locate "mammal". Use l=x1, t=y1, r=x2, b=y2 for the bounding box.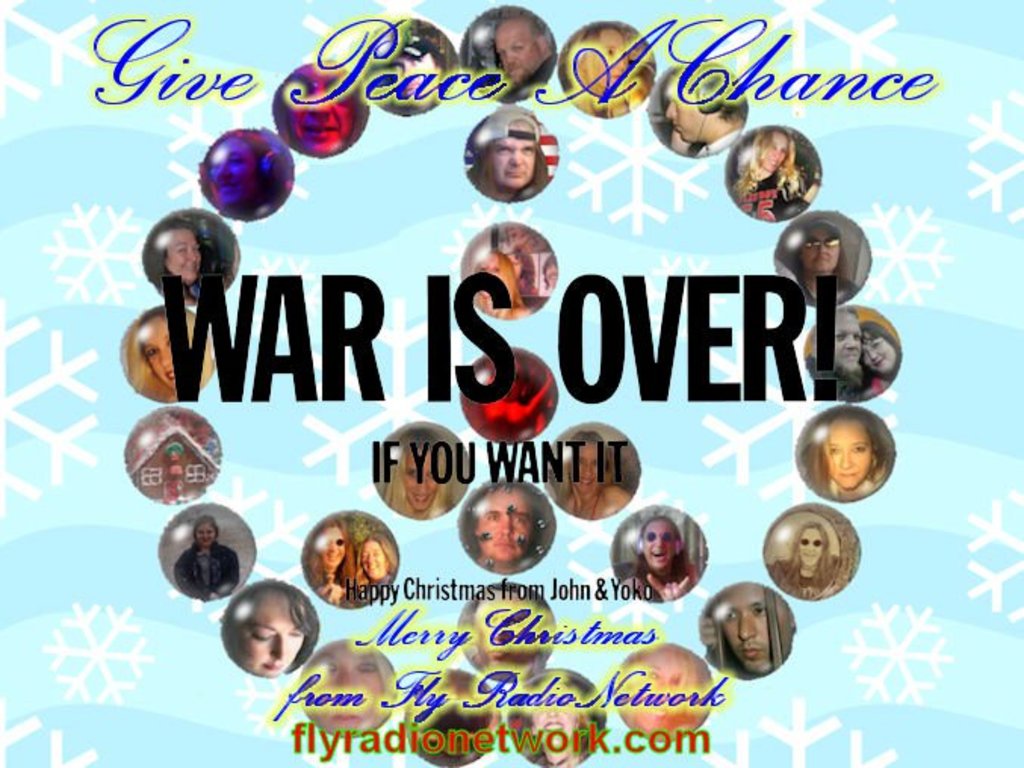
l=475, t=246, r=525, b=321.
